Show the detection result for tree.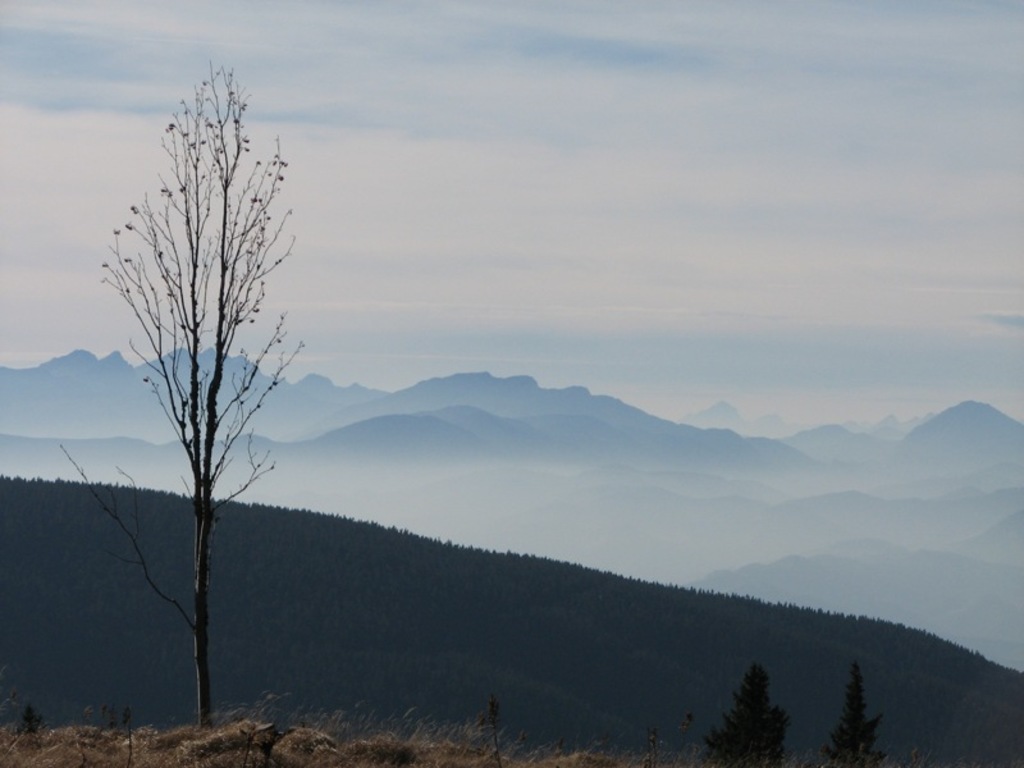
827, 663, 886, 767.
